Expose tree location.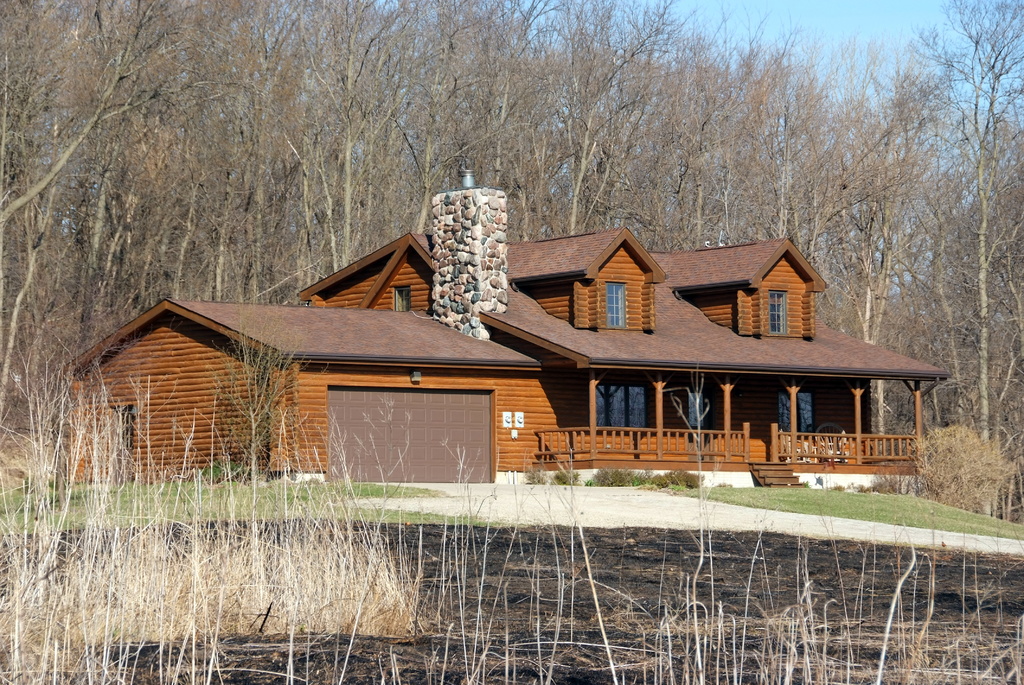
Exposed at bbox=(41, 4, 198, 319).
